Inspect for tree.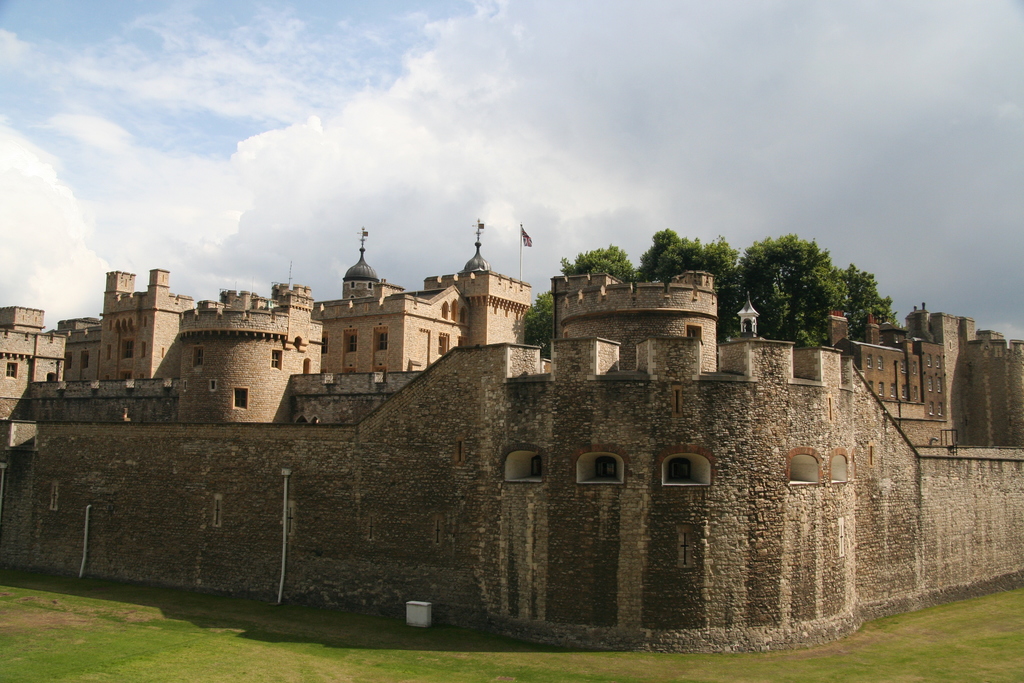
Inspection: l=630, t=229, r=751, b=338.
